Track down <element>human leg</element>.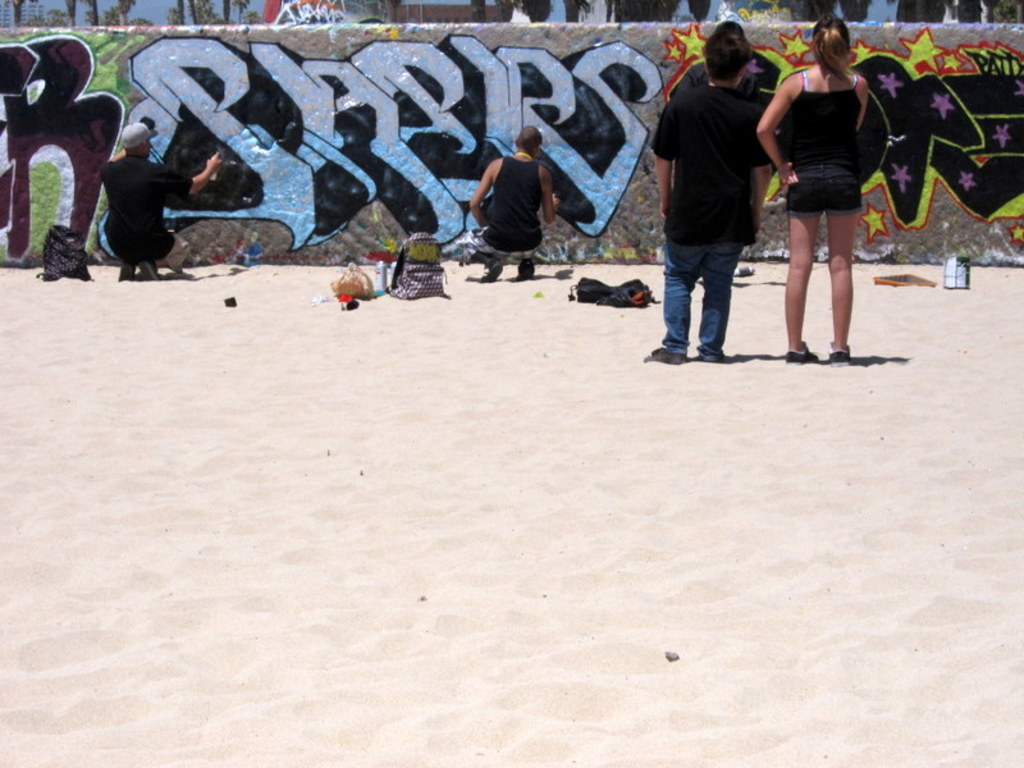
Tracked to region(783, 163, 814, 360).
